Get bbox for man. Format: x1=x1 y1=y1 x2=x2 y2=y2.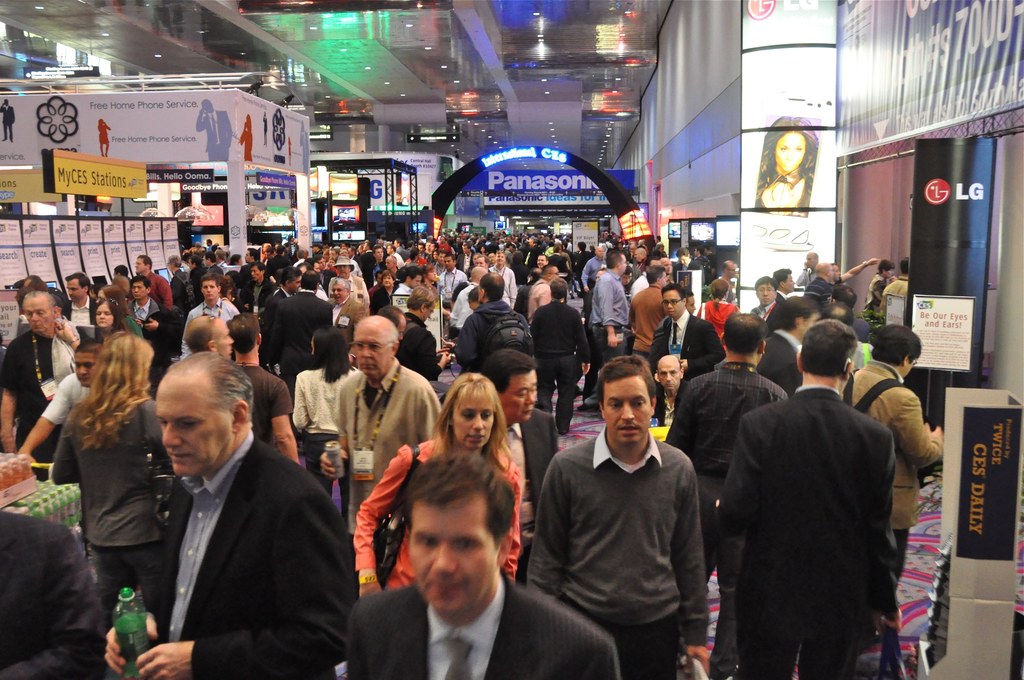
x1=865 y1=259 x2=899 y2=320.
